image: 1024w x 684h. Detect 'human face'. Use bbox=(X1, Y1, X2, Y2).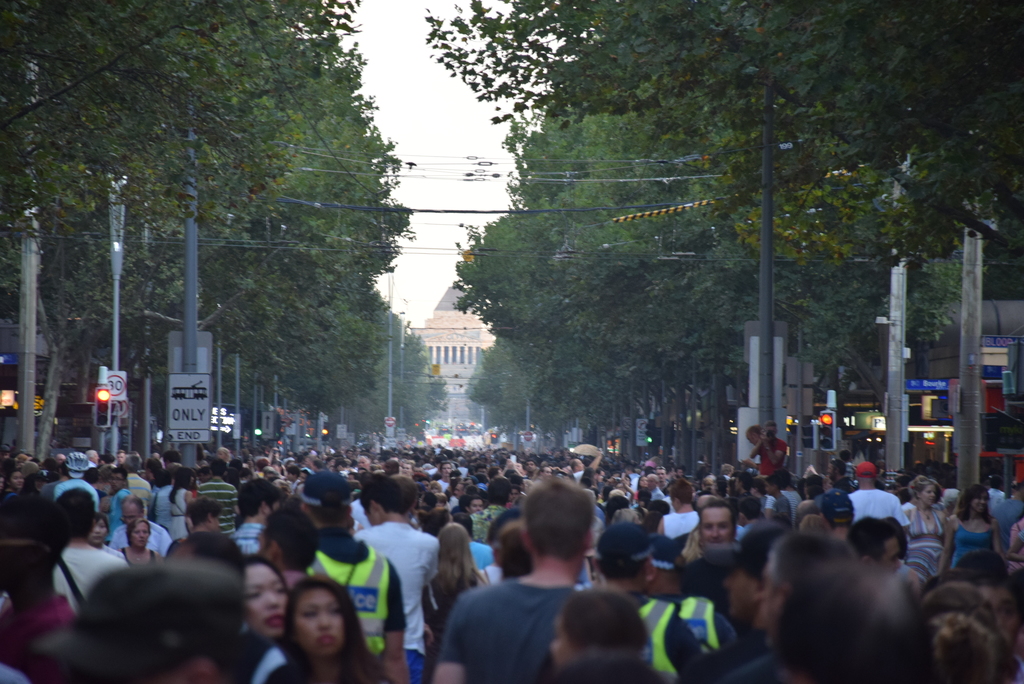
bbox=(698, 504, 736, 548).
